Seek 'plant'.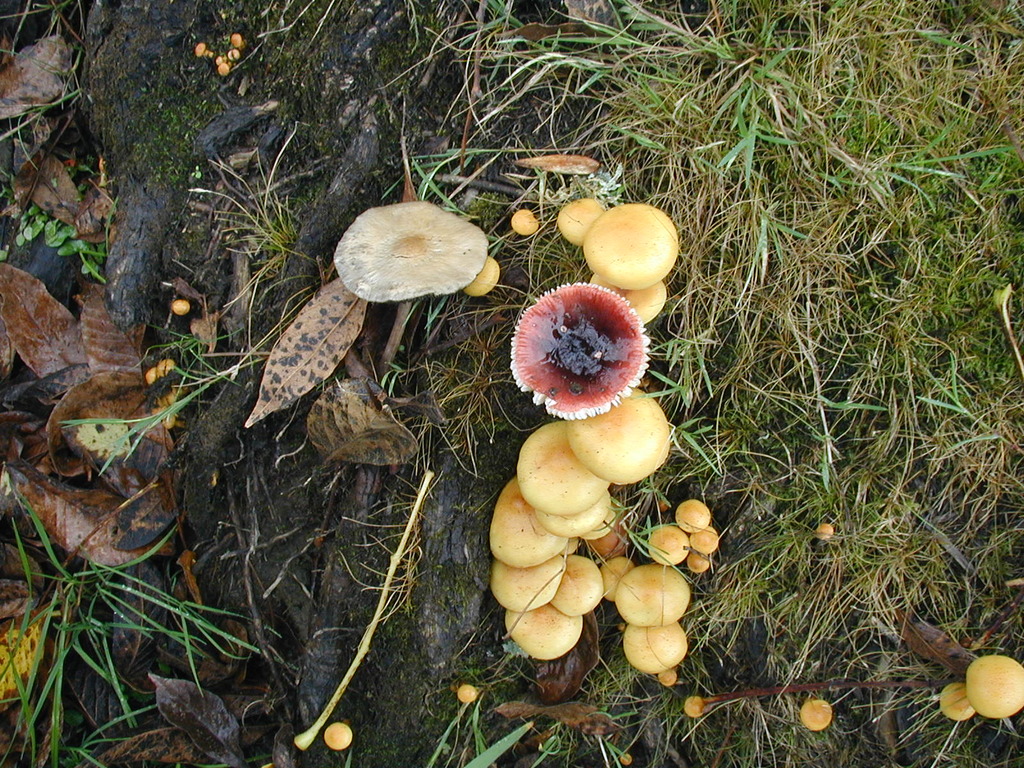
333,200,490,388.
